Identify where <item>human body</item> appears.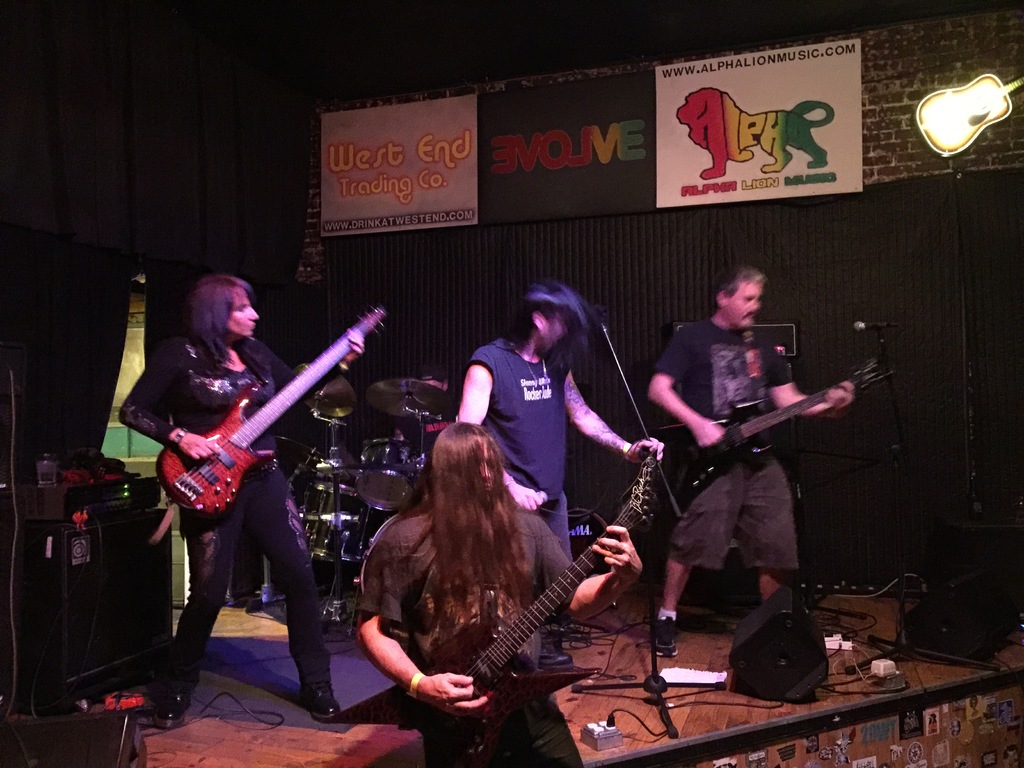
Appears at (349,504,642,767).
